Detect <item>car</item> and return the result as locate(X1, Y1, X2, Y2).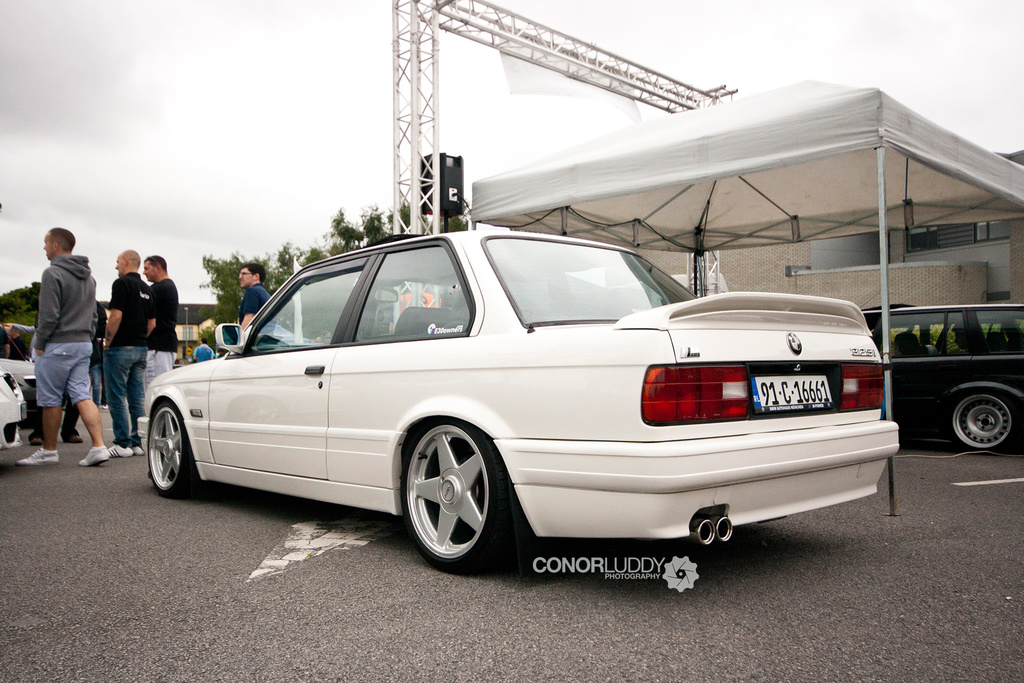
locate(0, 360, 49, 431).
